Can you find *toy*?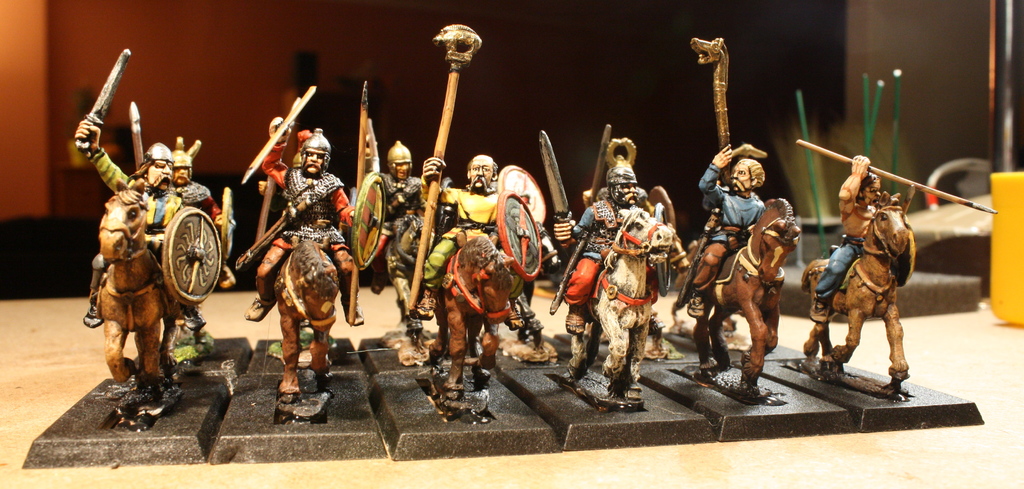
Yes, bounding box: pyautogui.locateOnScreen(66, 43, 179, 410).
